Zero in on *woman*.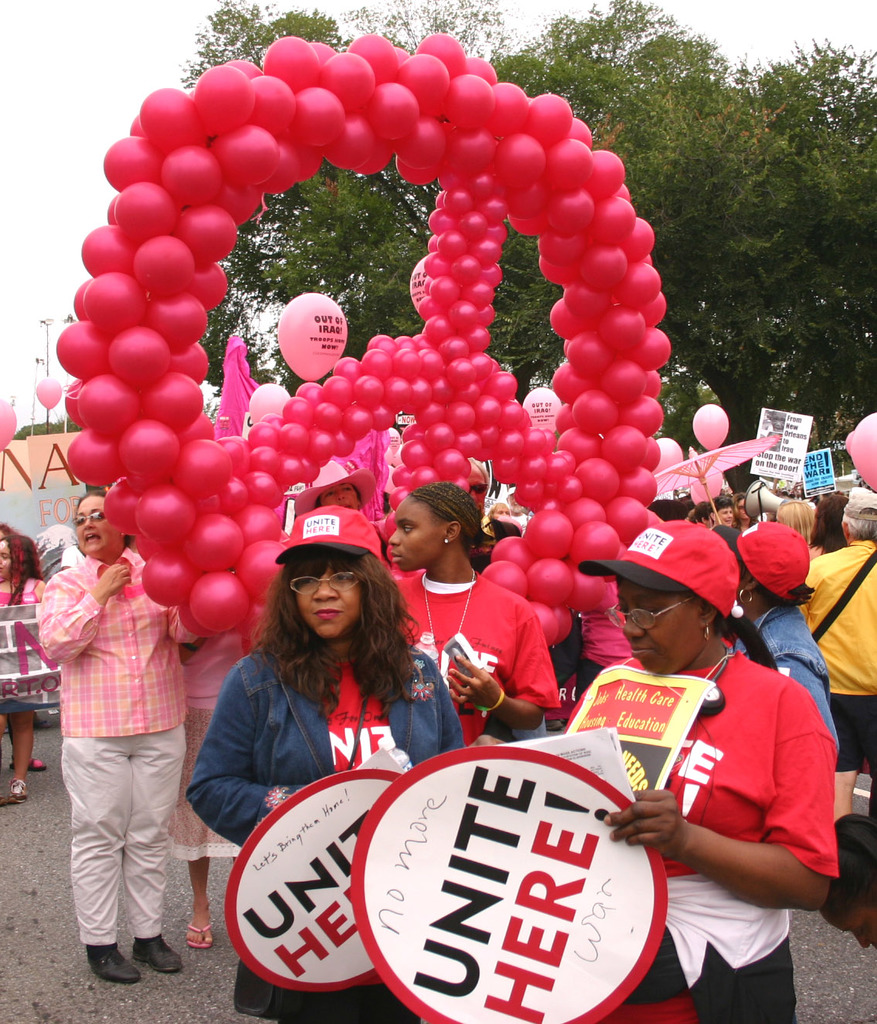
Zeroed in: box(709, 520, 839, 759).
